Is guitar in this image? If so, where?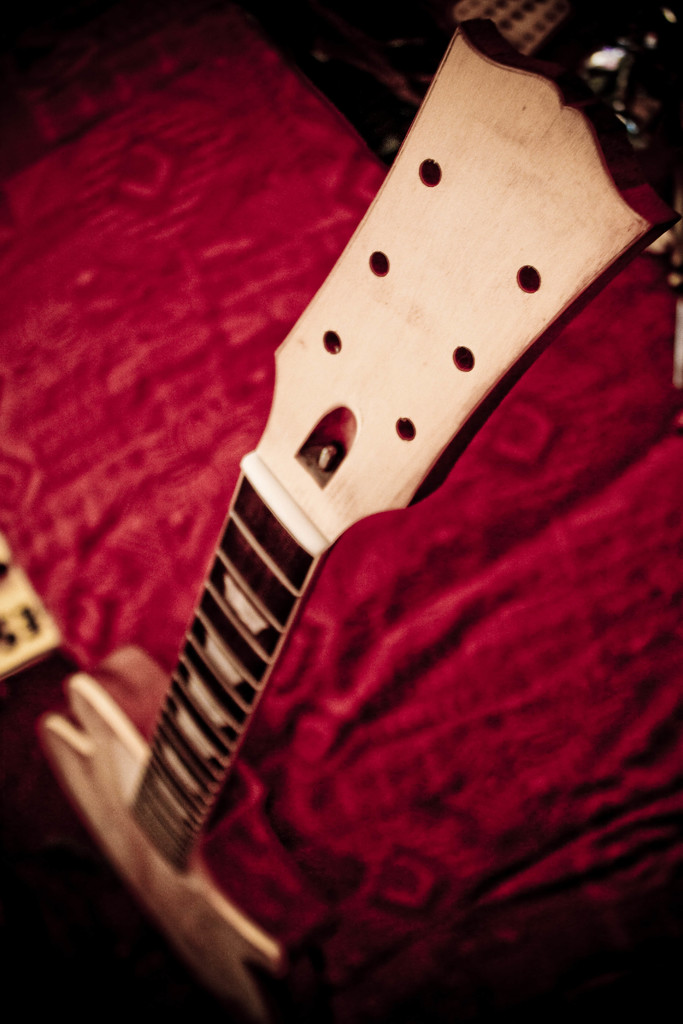
Yes, at x1=83, y1=63, x2=682, y2=922.
